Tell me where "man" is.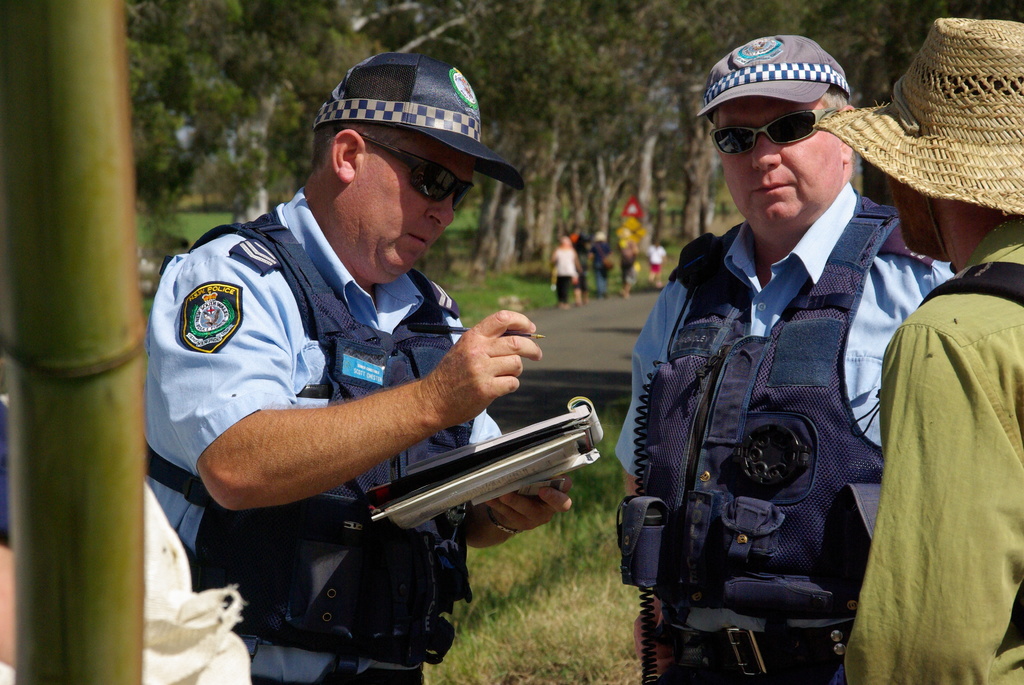
"man" is at 810,9,1023,684.
